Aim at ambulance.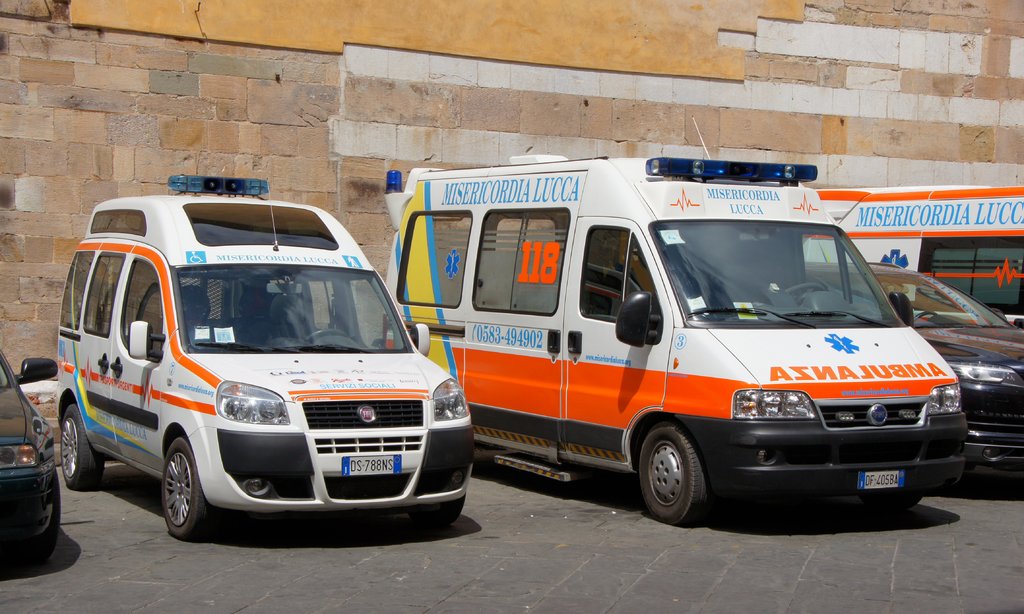
Aimed at BBox(387, 117, 969, 528).
